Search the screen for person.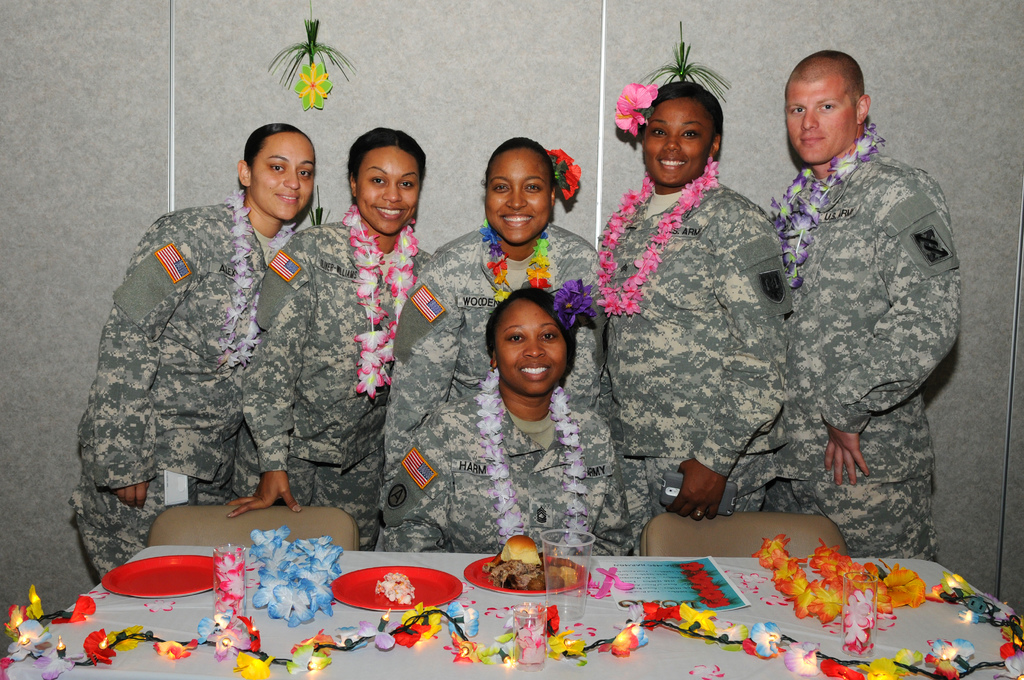
Found at (754, 53, 975, 569).
